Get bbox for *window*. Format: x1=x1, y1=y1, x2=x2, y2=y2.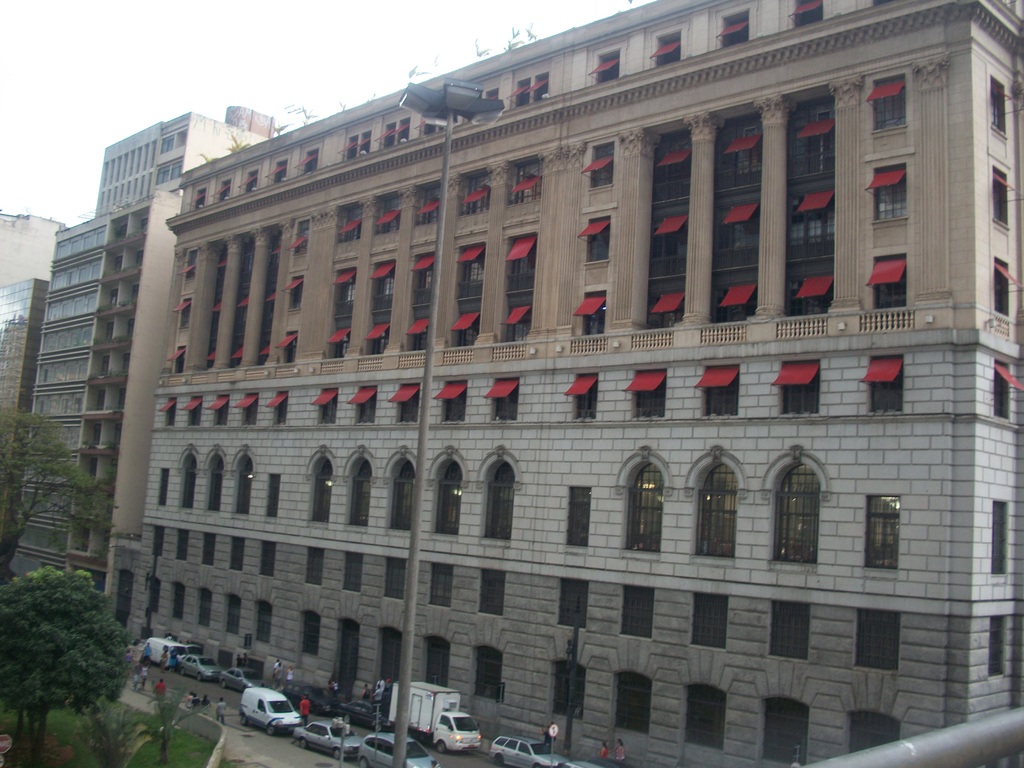
x1=506, y1=233, x2=535, y2=280.
